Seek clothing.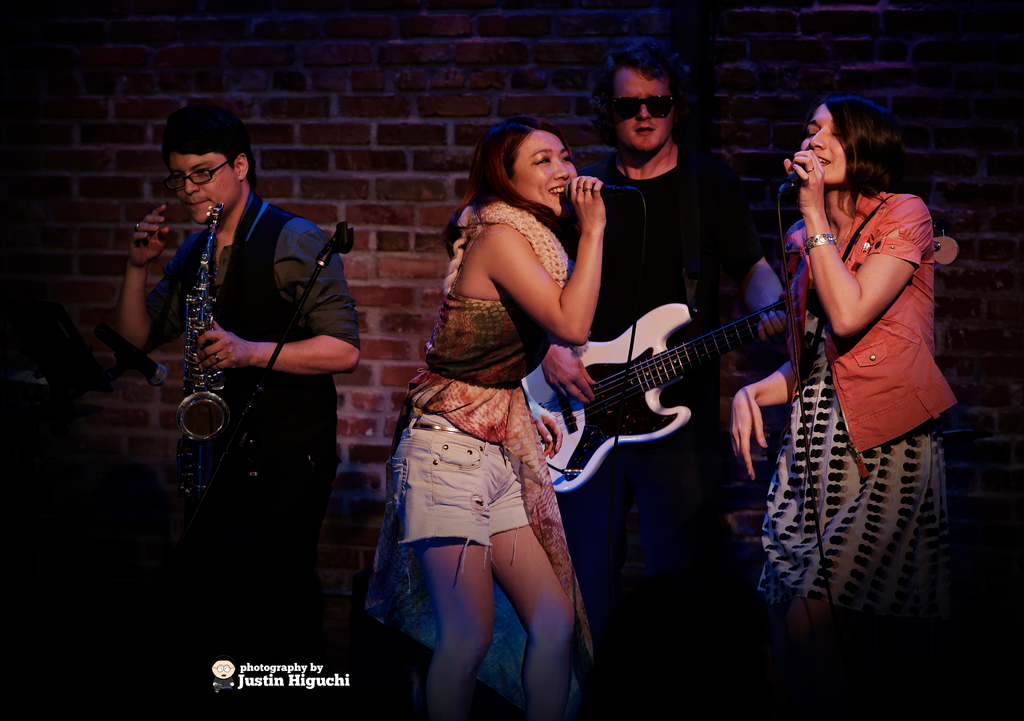
<region>143, 191, 363, 720</region>.
